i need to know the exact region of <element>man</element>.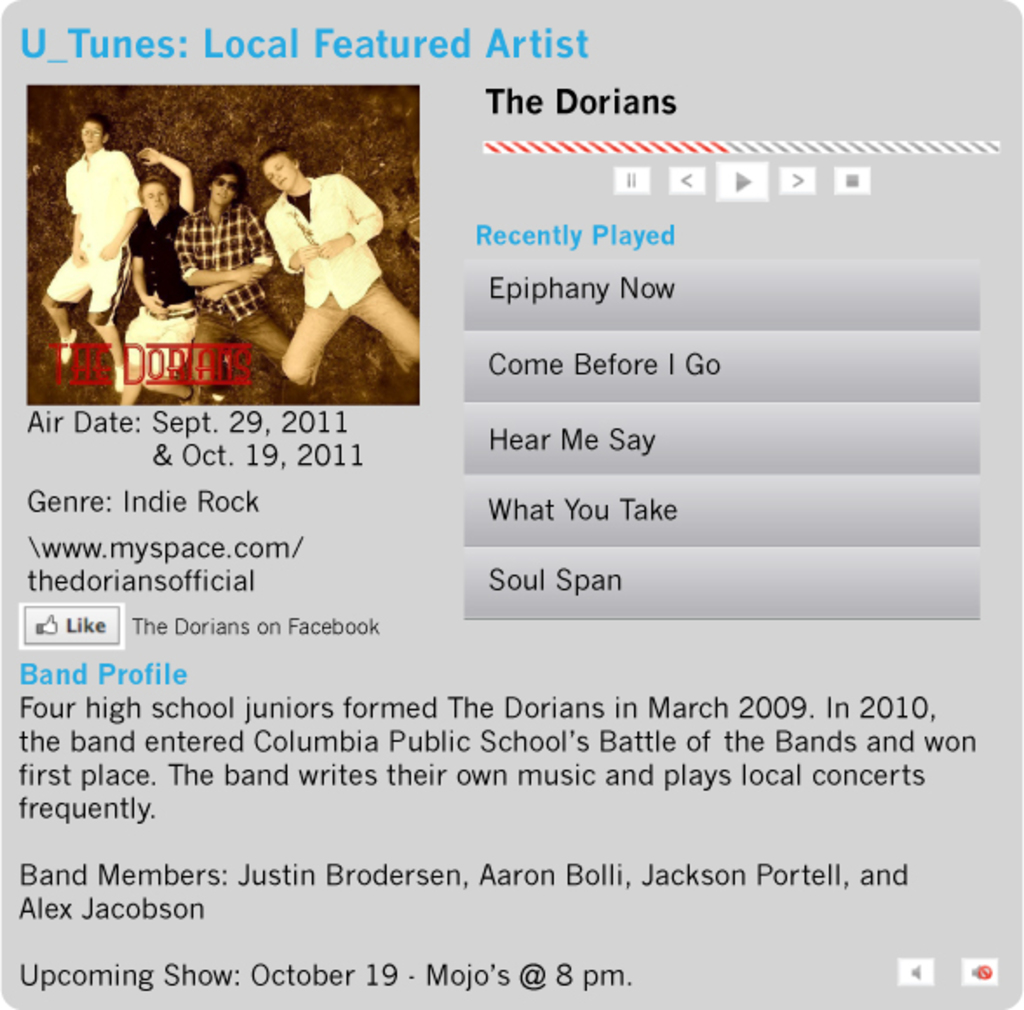
Region: [256,141,414,388].
